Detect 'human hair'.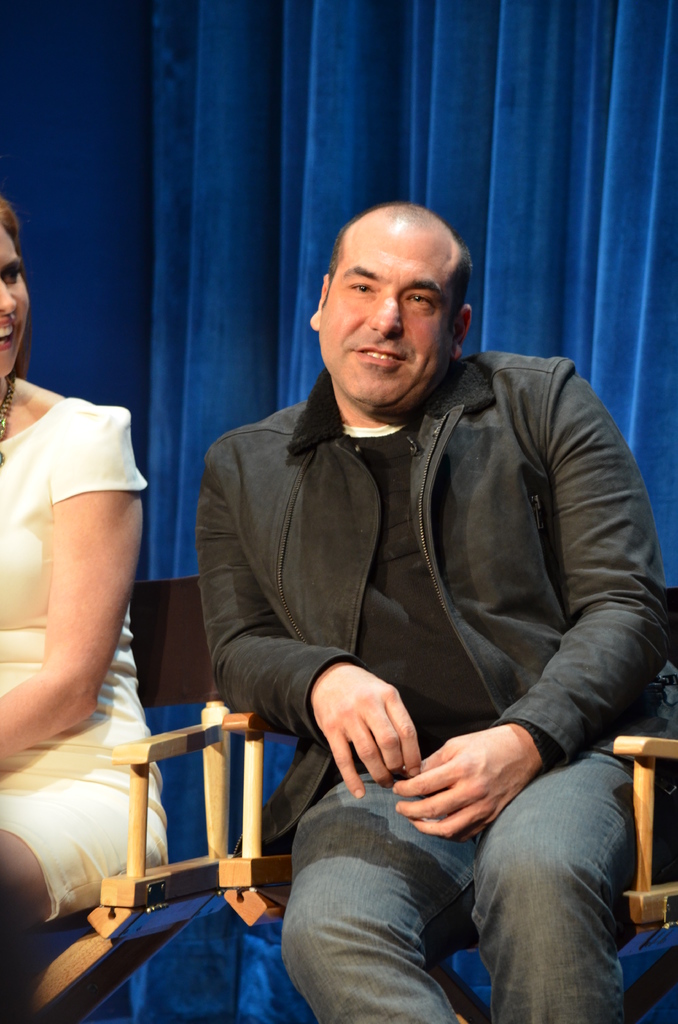
Detected at bbox=[0, 196, 31, 382].
